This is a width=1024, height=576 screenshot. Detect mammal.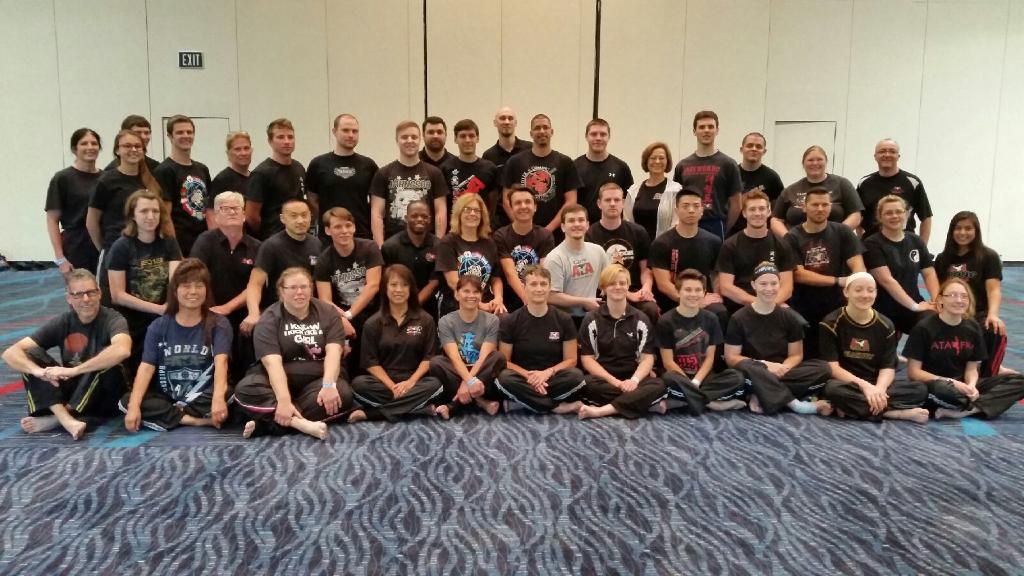
<bbox>626, 136, 680, 232</bbox>.
